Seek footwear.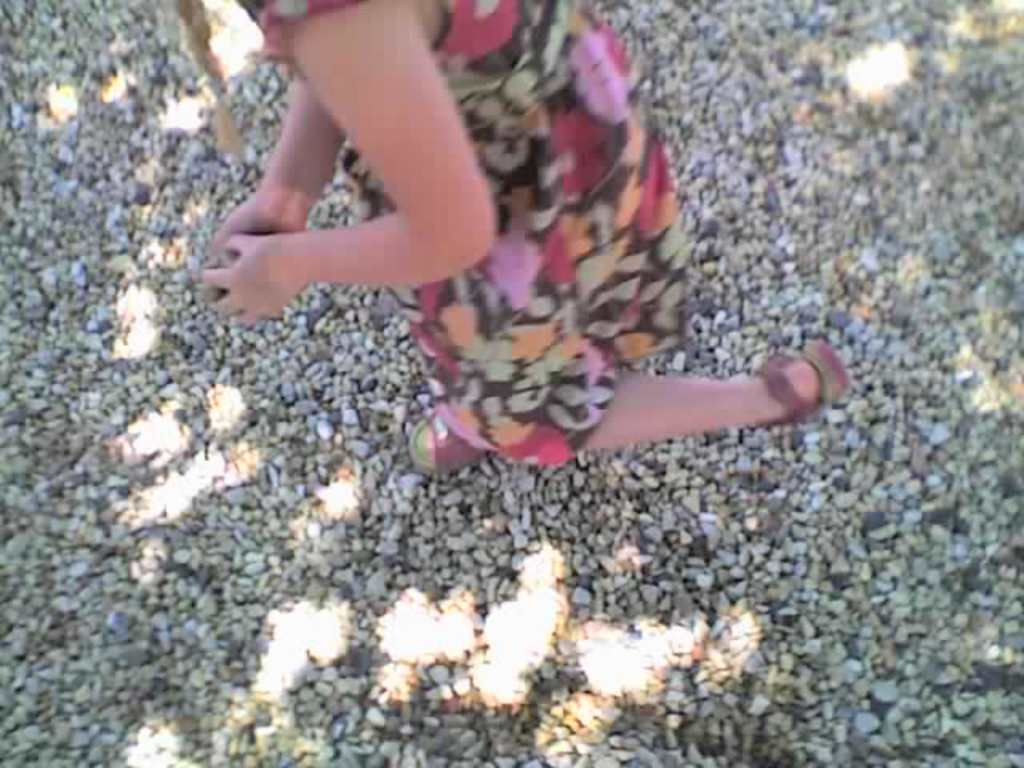
410,413,498,480.
